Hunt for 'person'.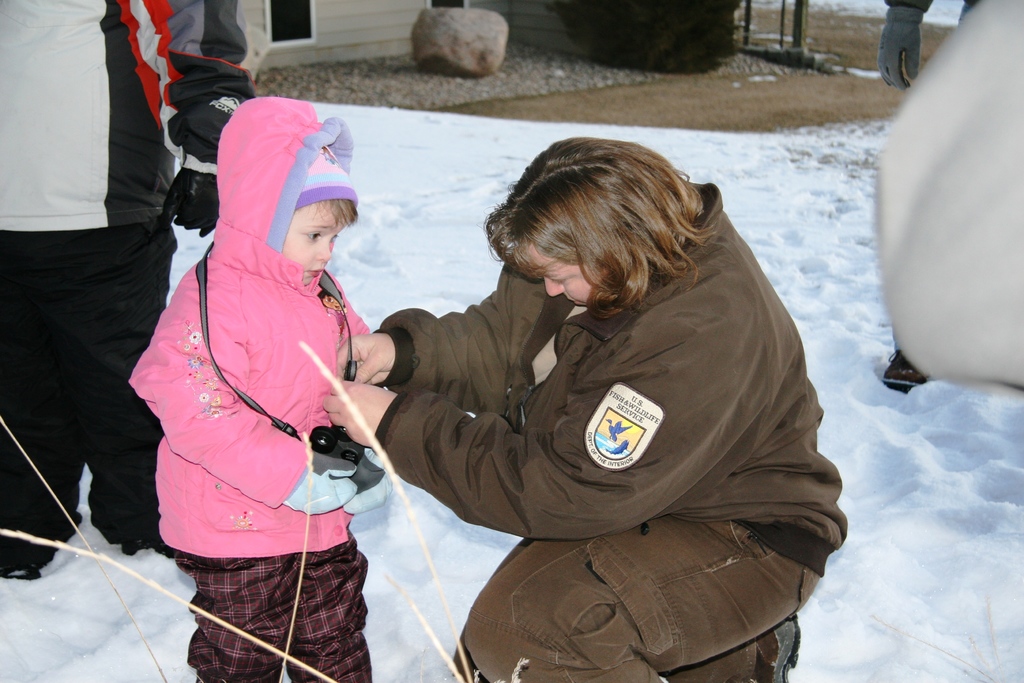
Hunted down at locate(0, 0, 255, 572).
